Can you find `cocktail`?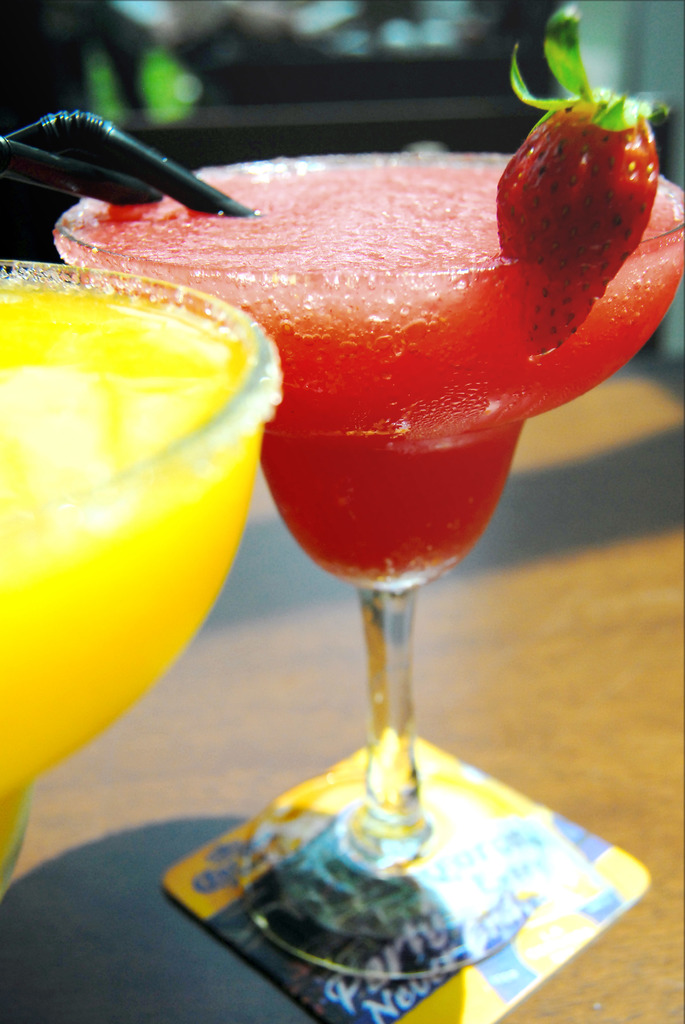
Yes, bounding box: (left=52, top=0, right=684, bottom=981).
